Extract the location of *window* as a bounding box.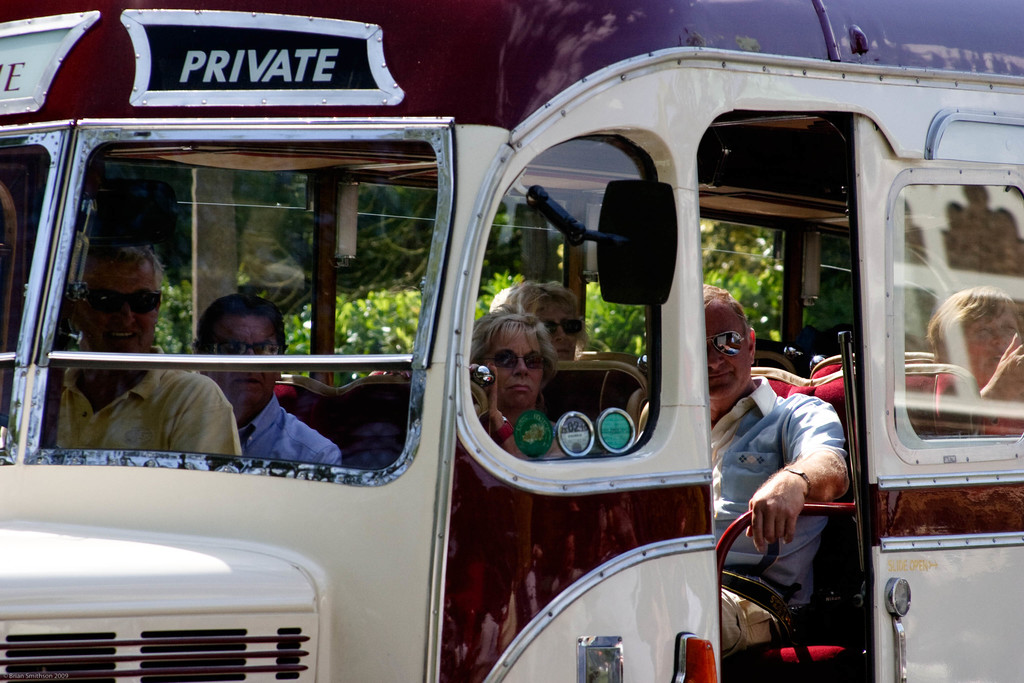
[34,87,432,518].
